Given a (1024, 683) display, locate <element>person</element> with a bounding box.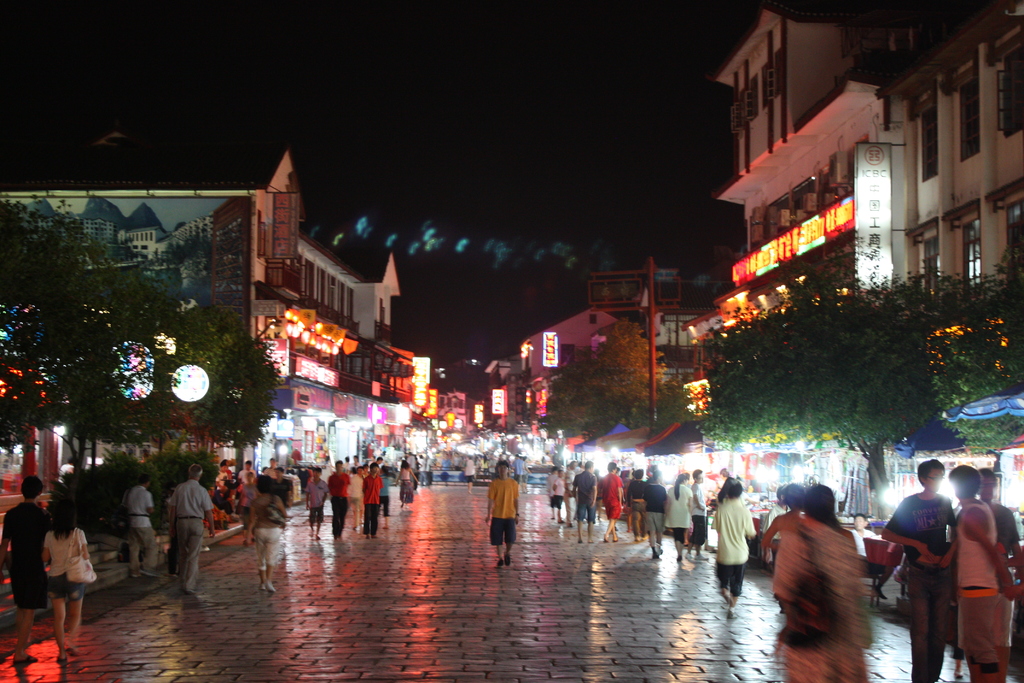
Located: l=724, t=478, r=768, b=601.
